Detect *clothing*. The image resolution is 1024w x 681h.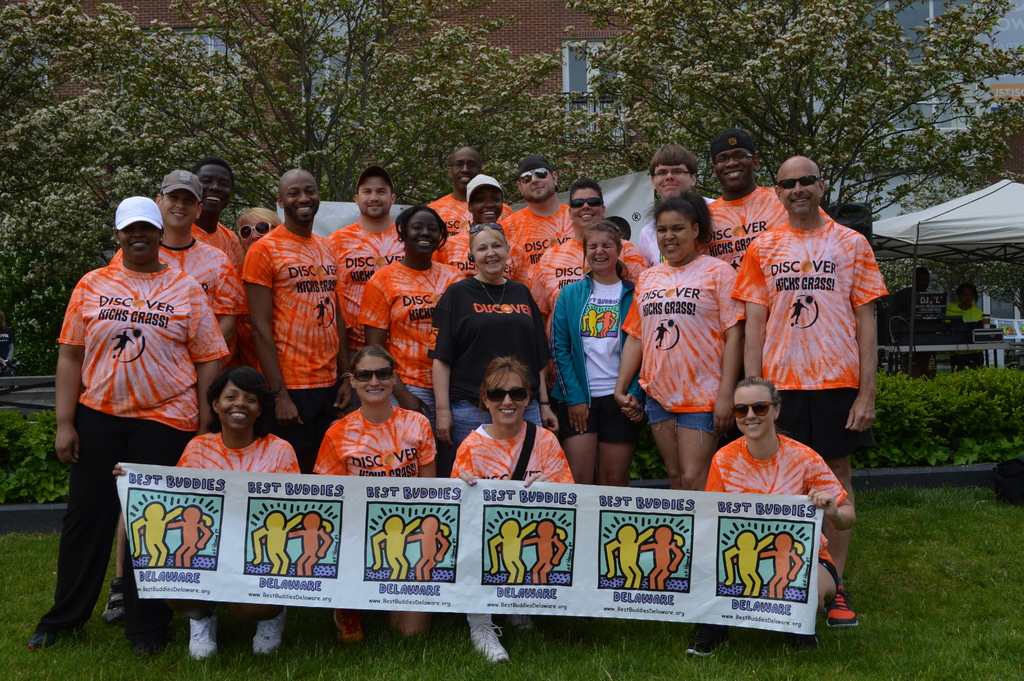
x1=426, y1=192, x2=518, y2=276.
